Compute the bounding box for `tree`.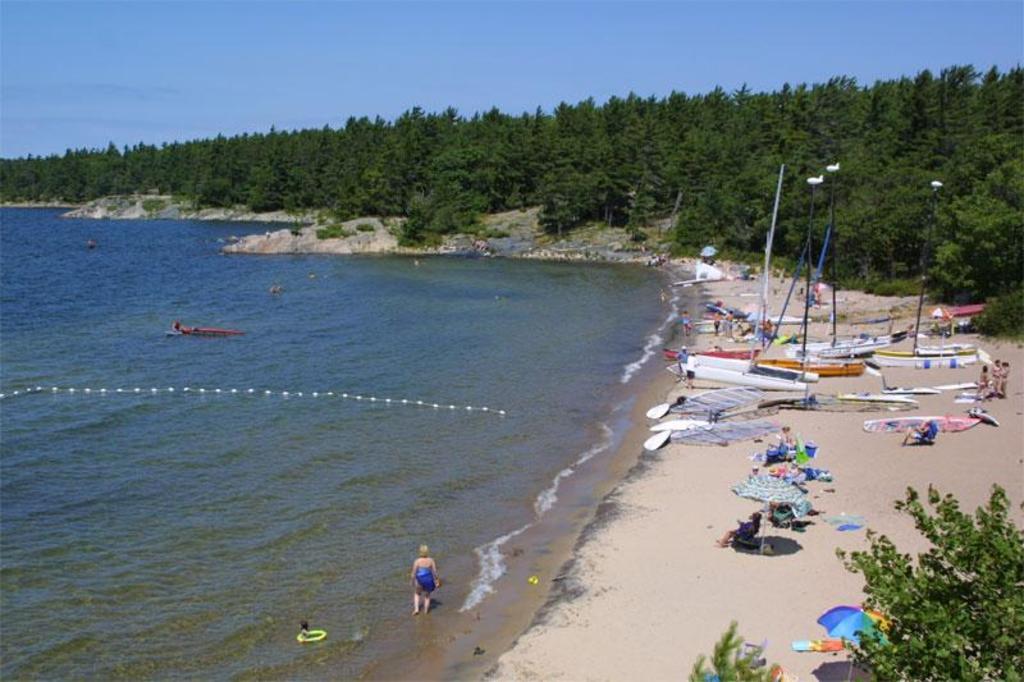
(690,613,795,681).
